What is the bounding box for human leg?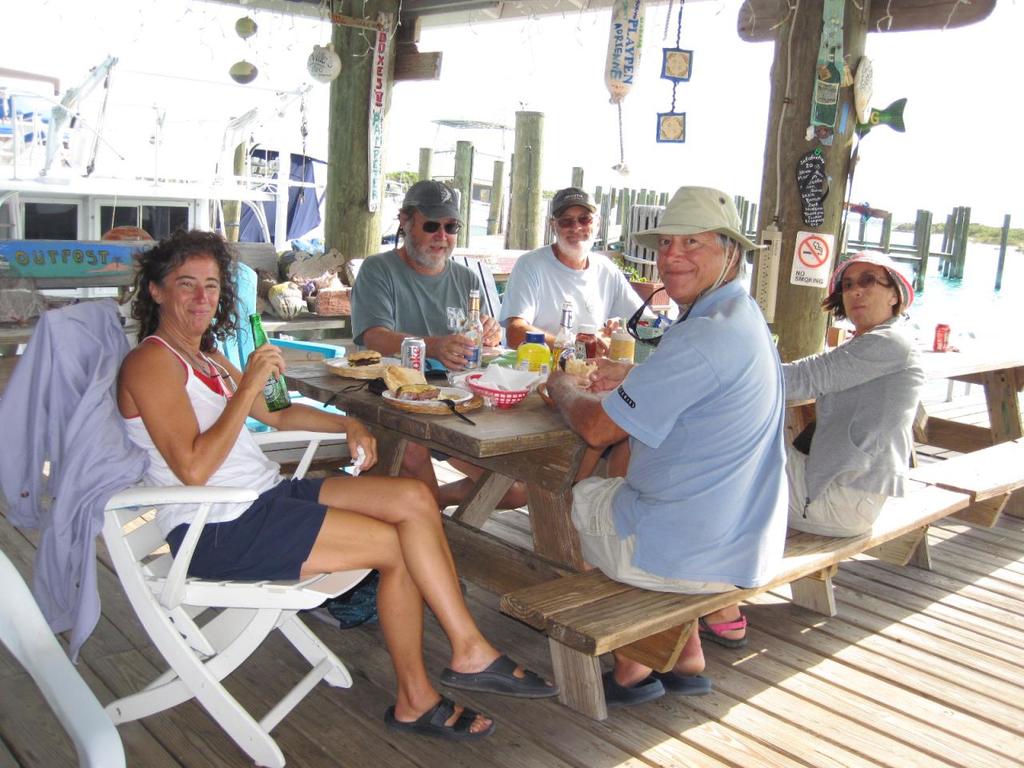
166, 474, 557, 738.
